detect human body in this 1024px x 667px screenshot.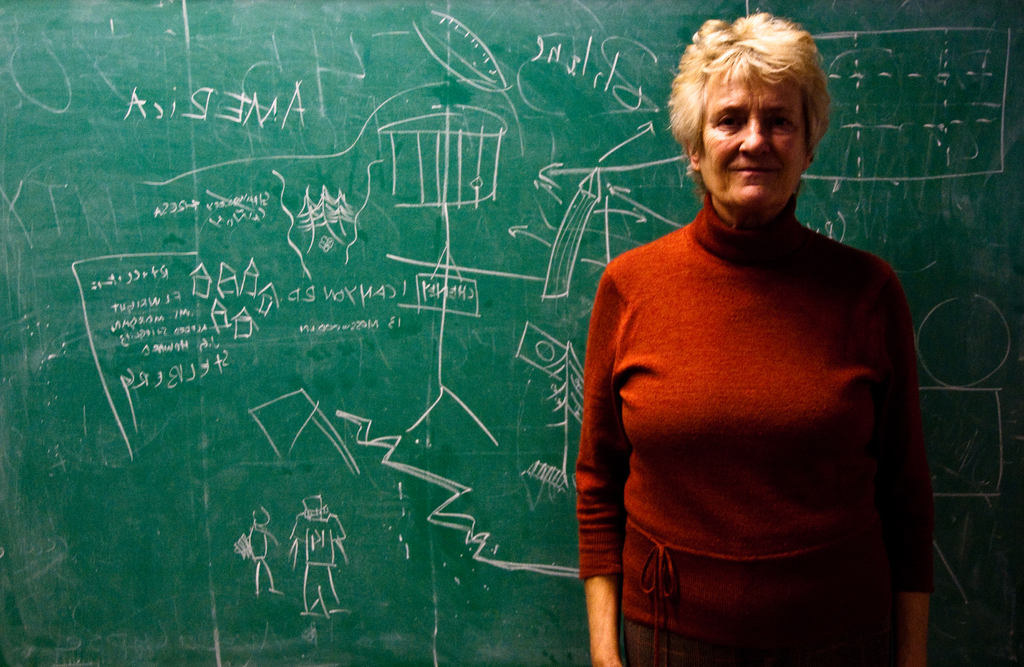
Detection: box(586, 72, 952, 666).
